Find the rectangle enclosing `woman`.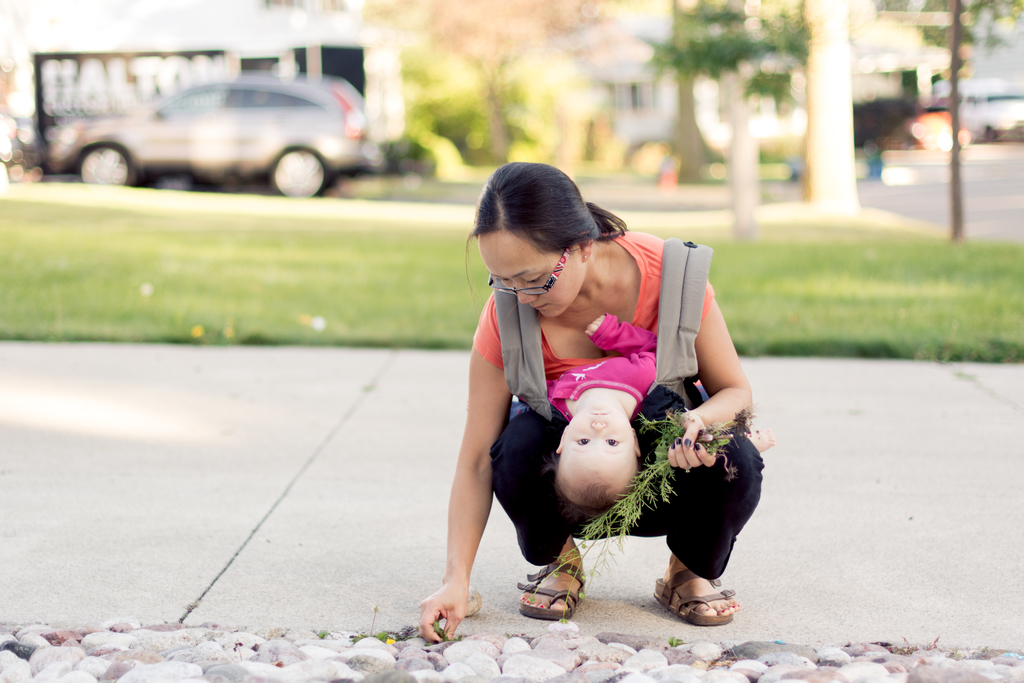
locate(448, 165, 764, 618).
